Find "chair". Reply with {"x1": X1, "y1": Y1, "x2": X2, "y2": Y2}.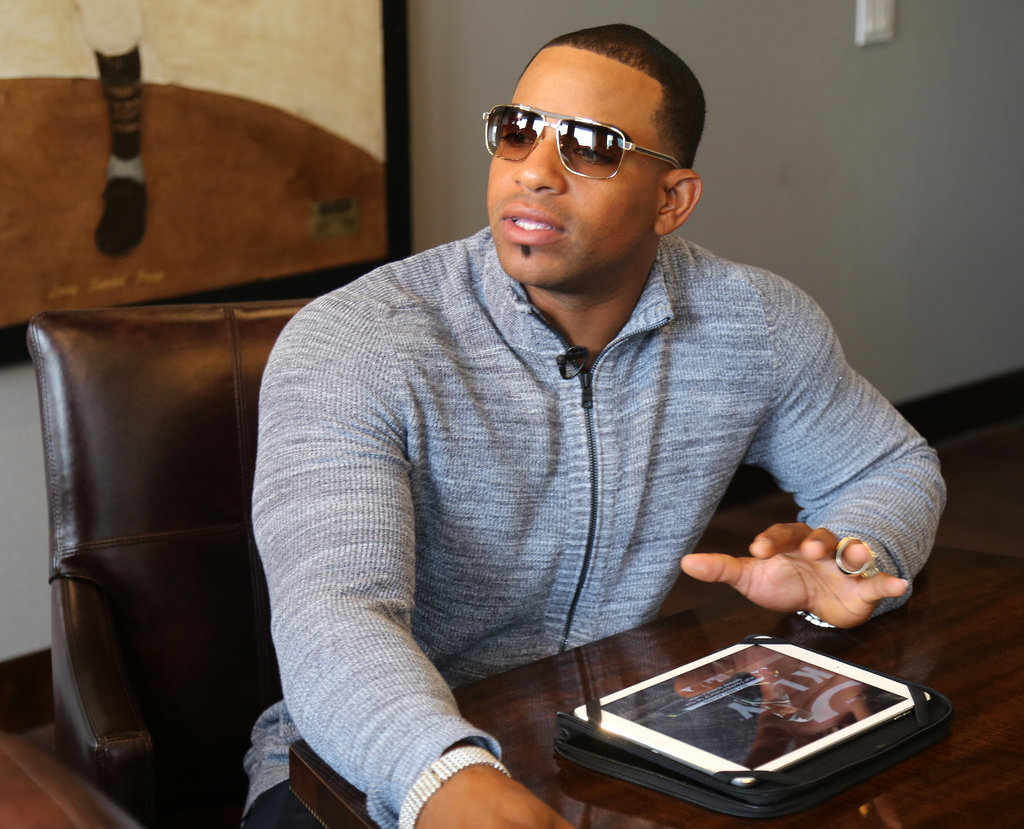
{"x1": 29, "y1": 284, "x2": 301, "y2": 828}.
